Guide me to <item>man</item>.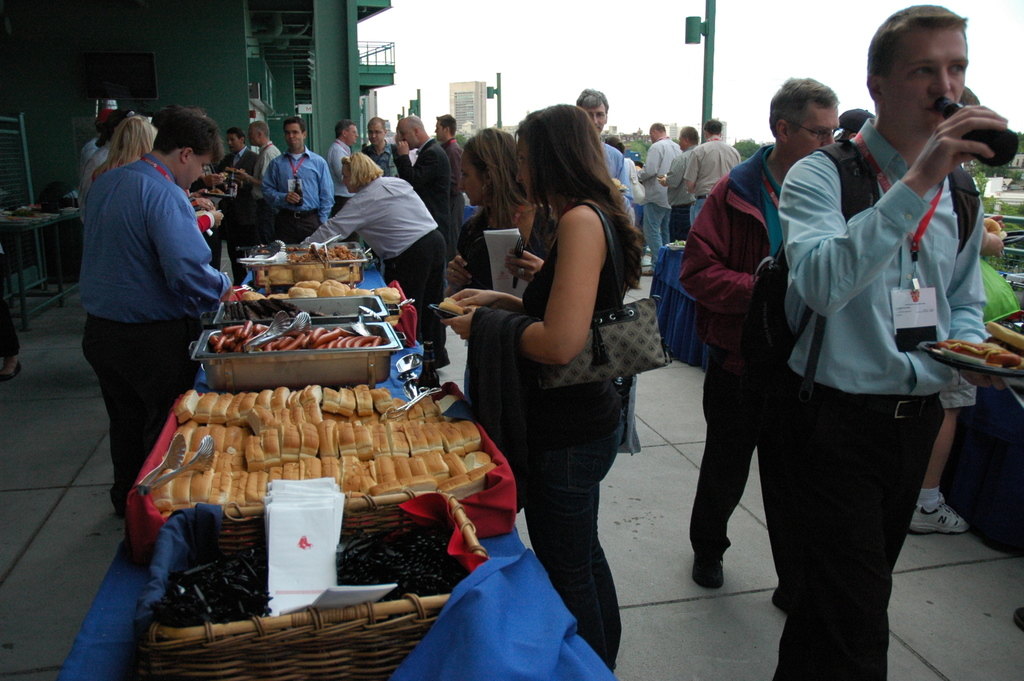
Guidance: (682, 116, 740, 227).
